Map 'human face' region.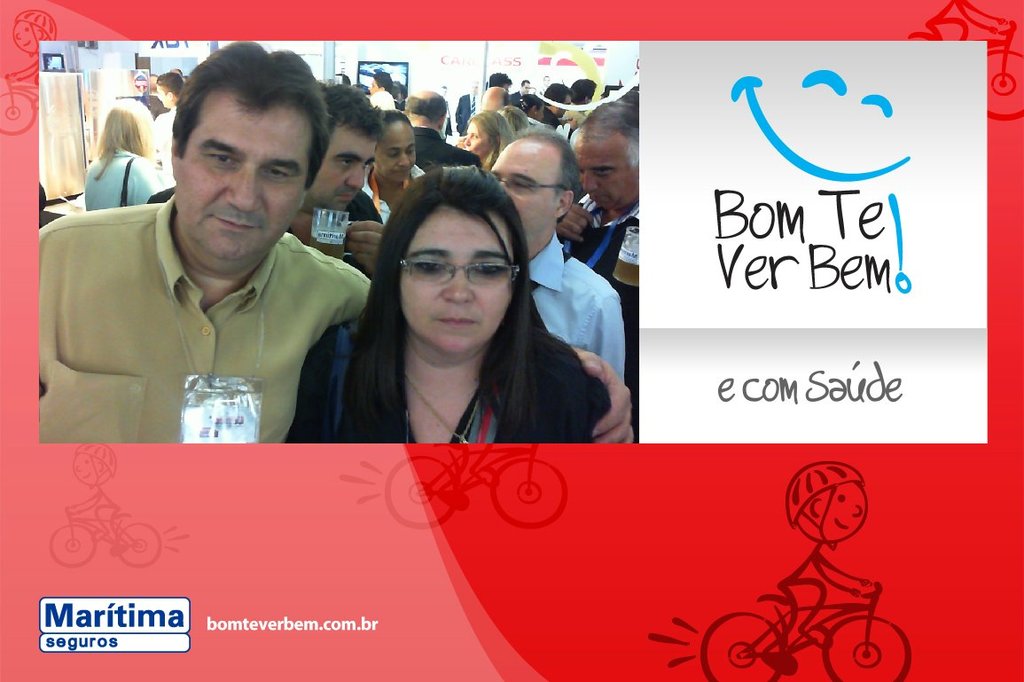
Mapped to bbox=[317, 129, 381, 208].
